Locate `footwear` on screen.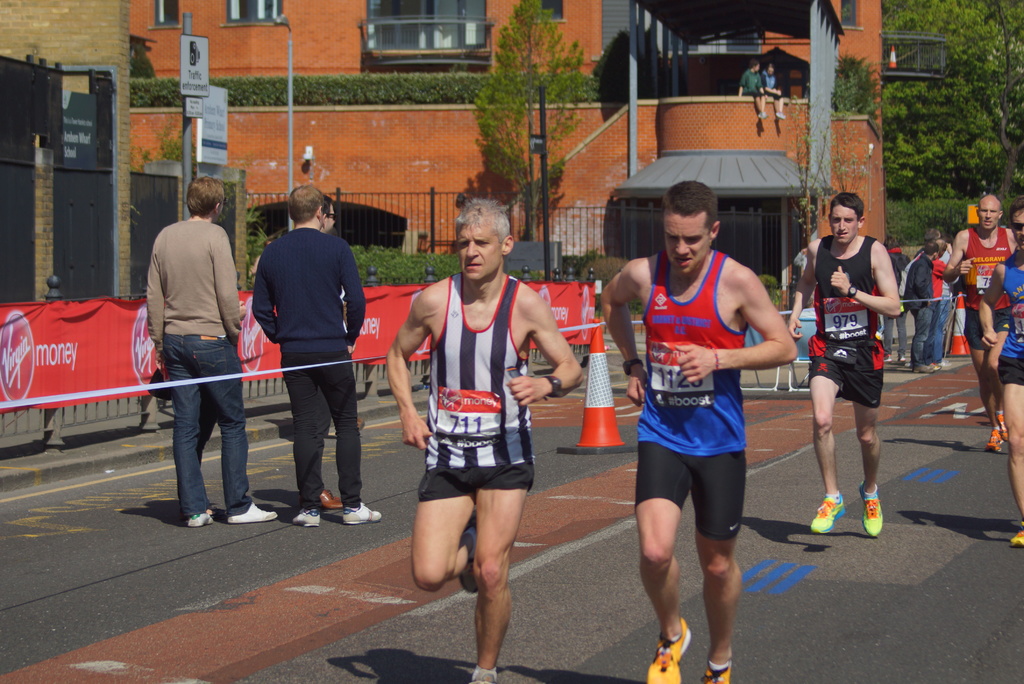
On screen at bbox=(1011, 523, 1023, 546).
